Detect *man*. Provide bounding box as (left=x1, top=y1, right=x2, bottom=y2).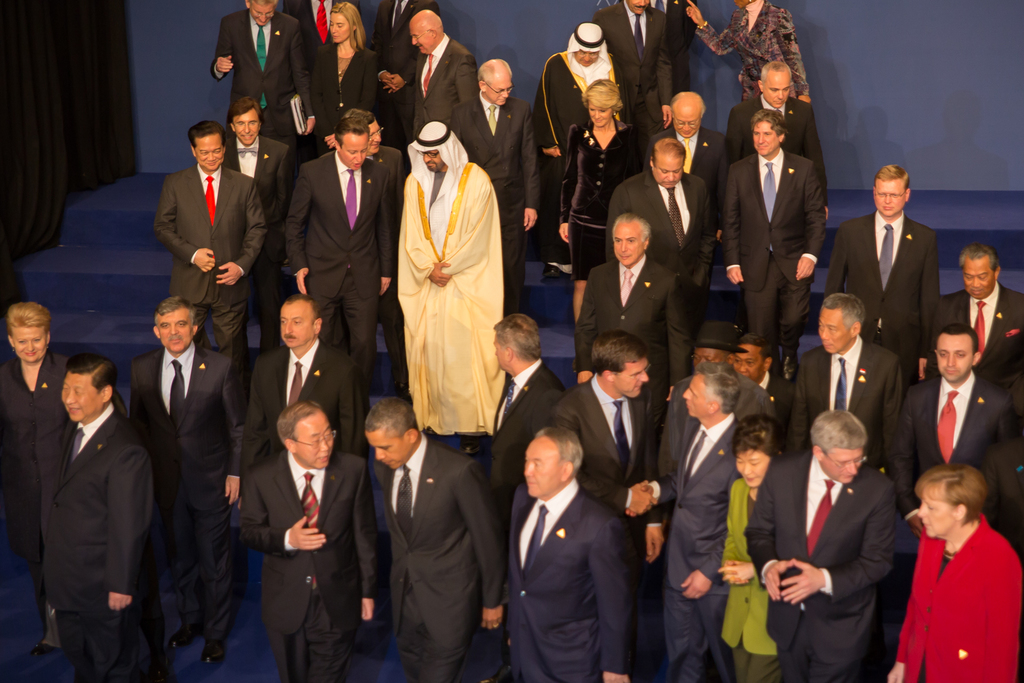
(left=399, top=126, right=501, bottom=451).
